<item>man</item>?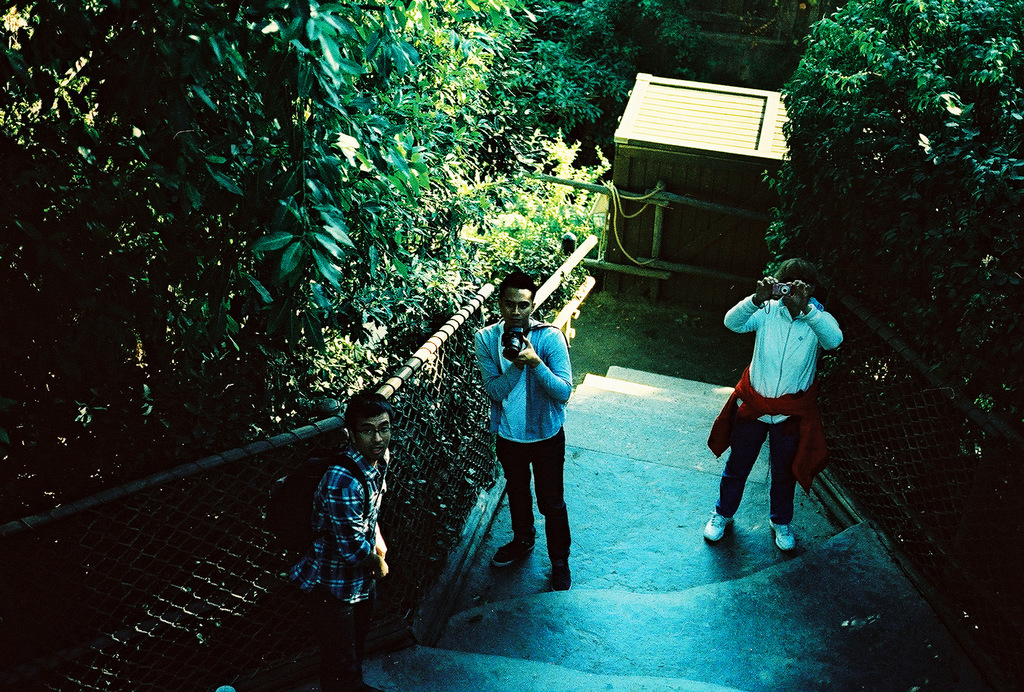
{"left": 285, "top": 405, "right": 404, "bottom": 640}
